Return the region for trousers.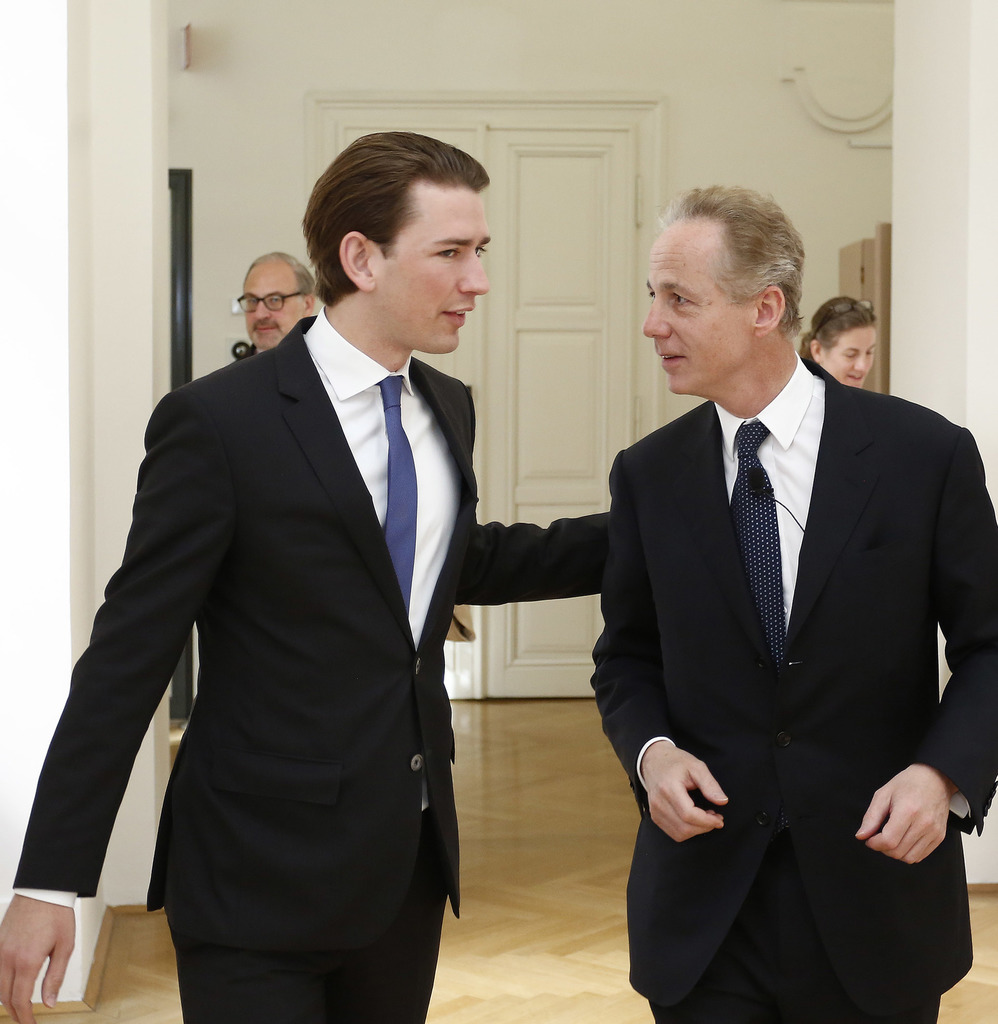
[646, 834, 940, 1023].
